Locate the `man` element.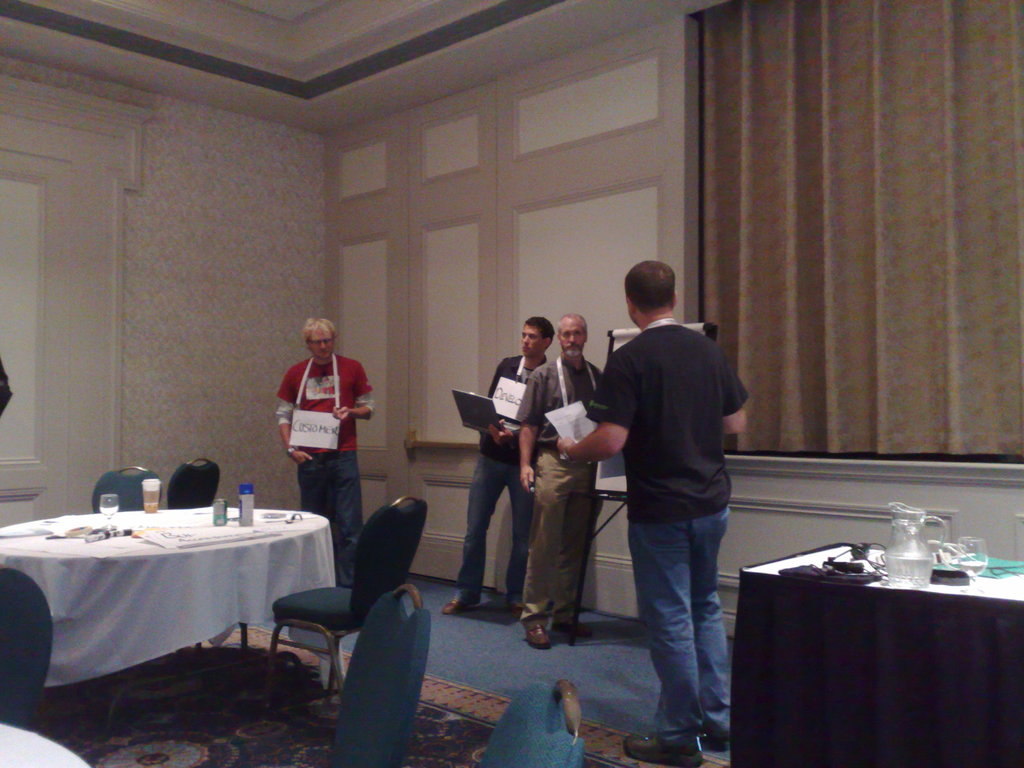
Element bbox: select_region(573, 255, 752, 737).
